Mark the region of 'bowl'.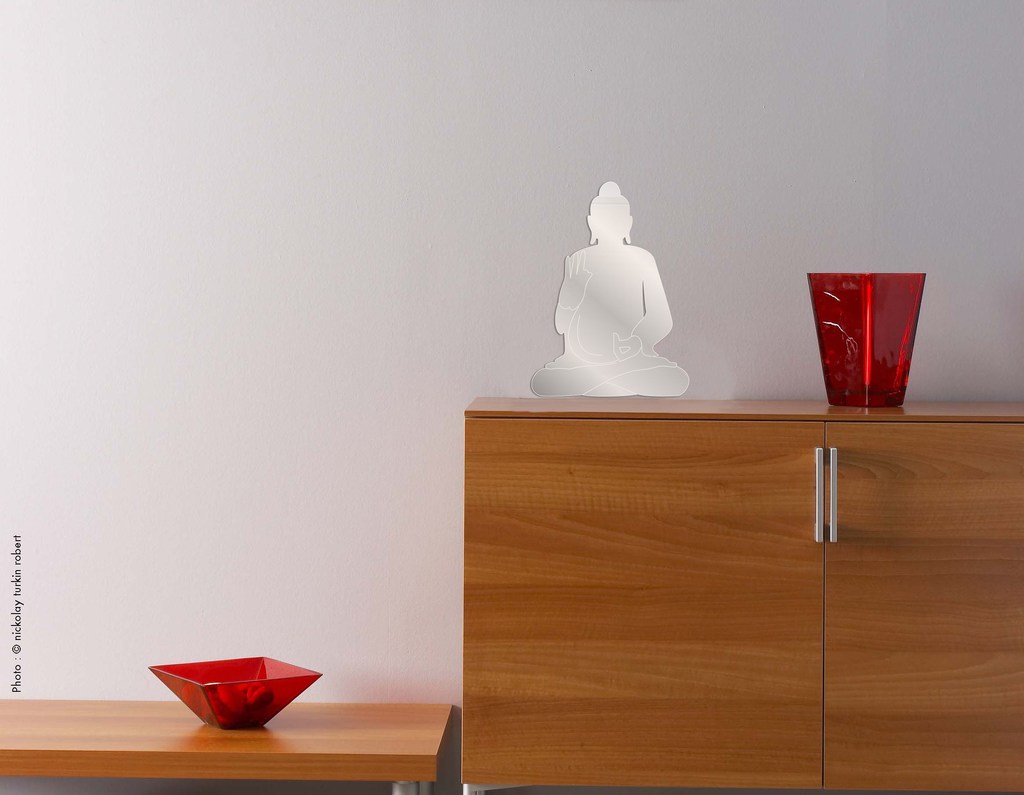
Region: [left=143, top=655, right=319, bottom=733].
